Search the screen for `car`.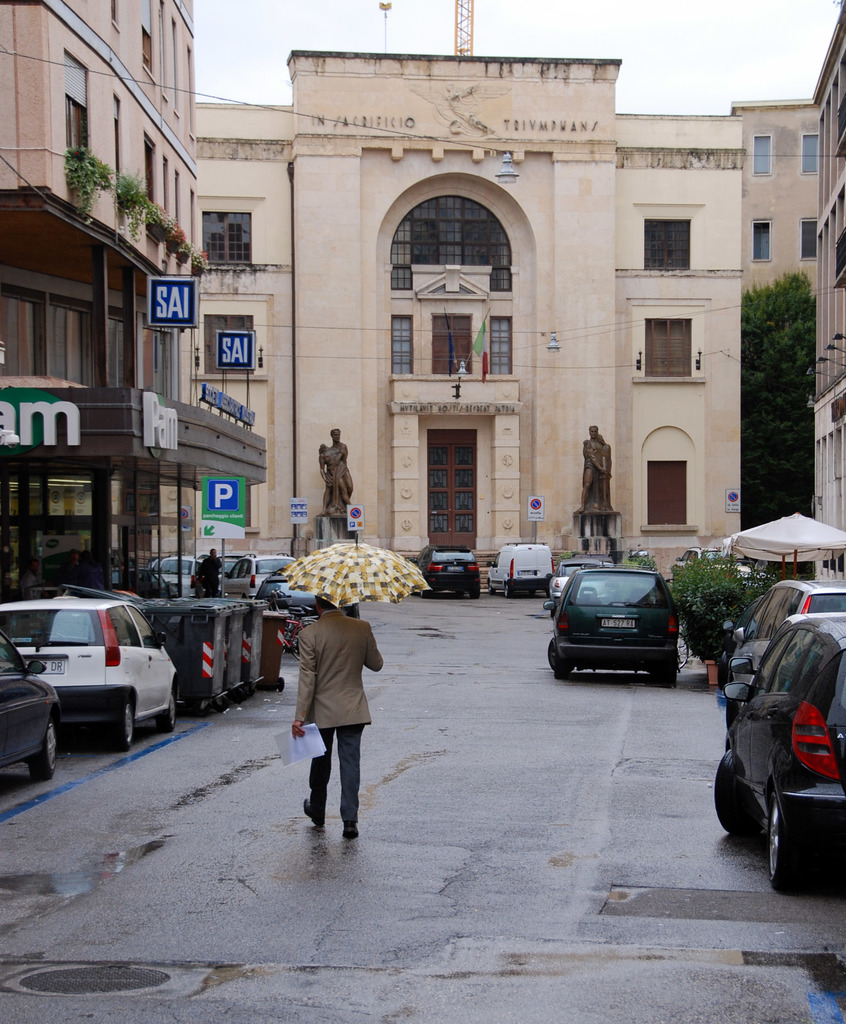
Found at (408, 538, 487, 596).
